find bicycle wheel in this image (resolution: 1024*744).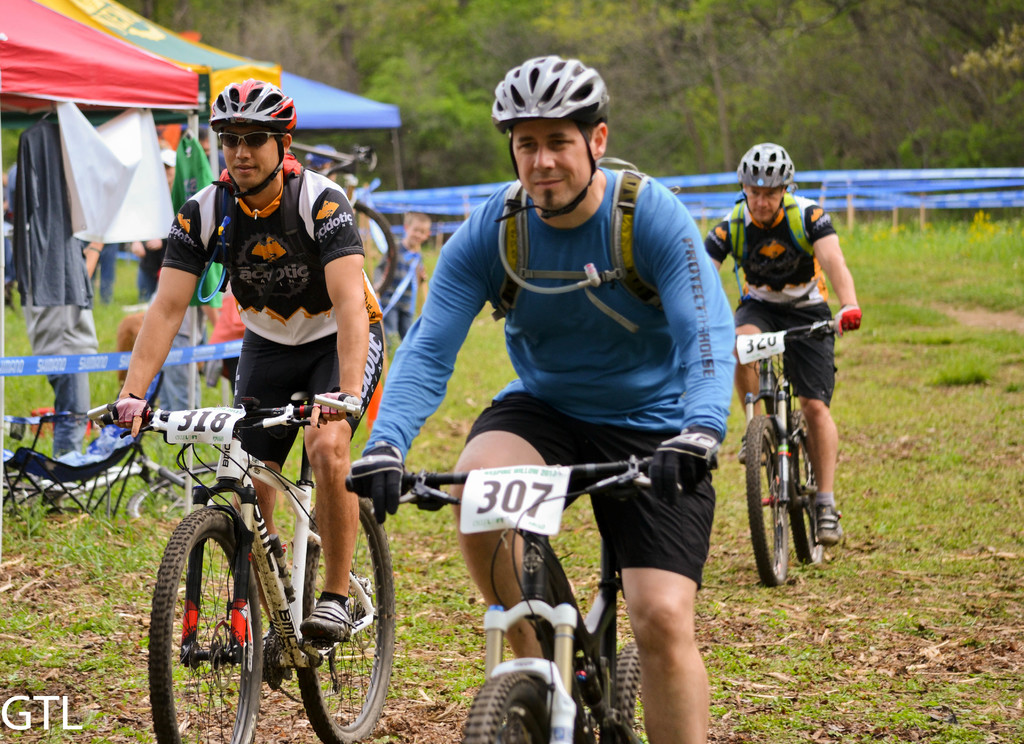
bbox=(295, 490, 397, 743).
